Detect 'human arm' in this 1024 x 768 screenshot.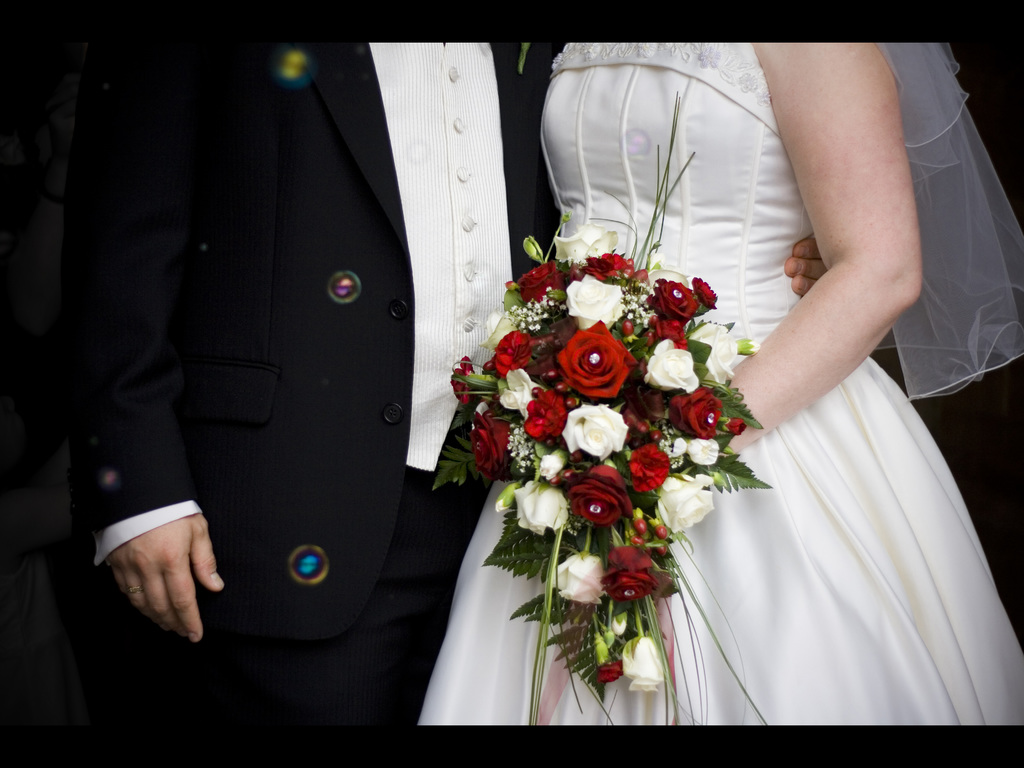
Detection: box=[701, 40, 922, 462].
